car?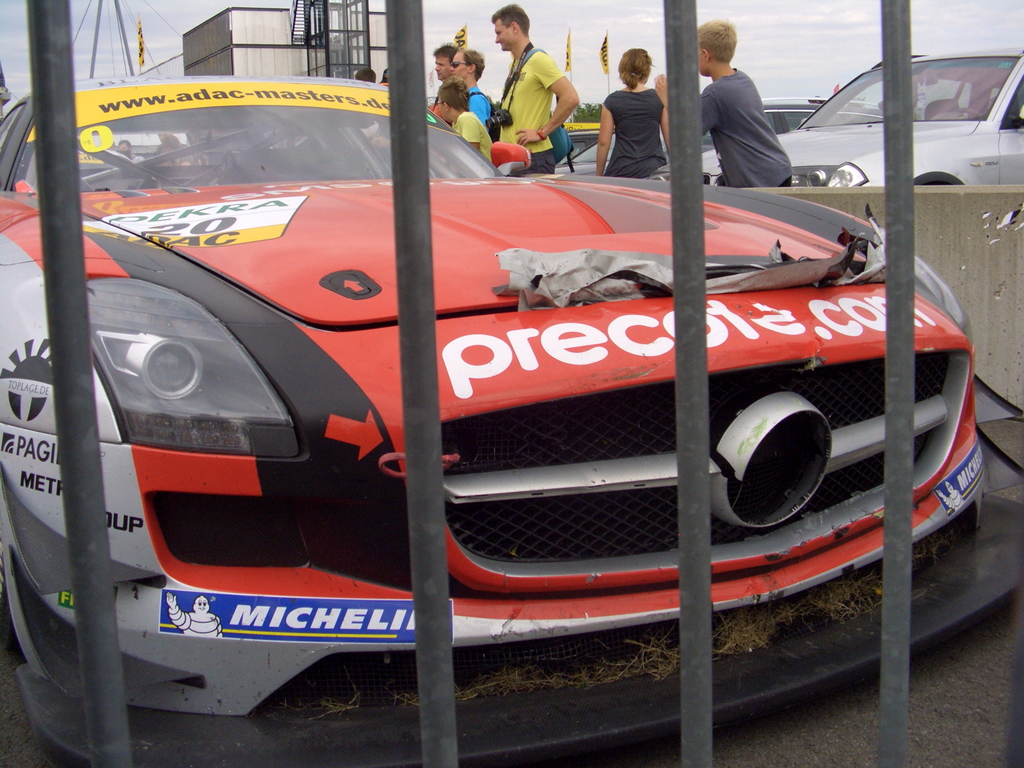
(23,78,995,731)
